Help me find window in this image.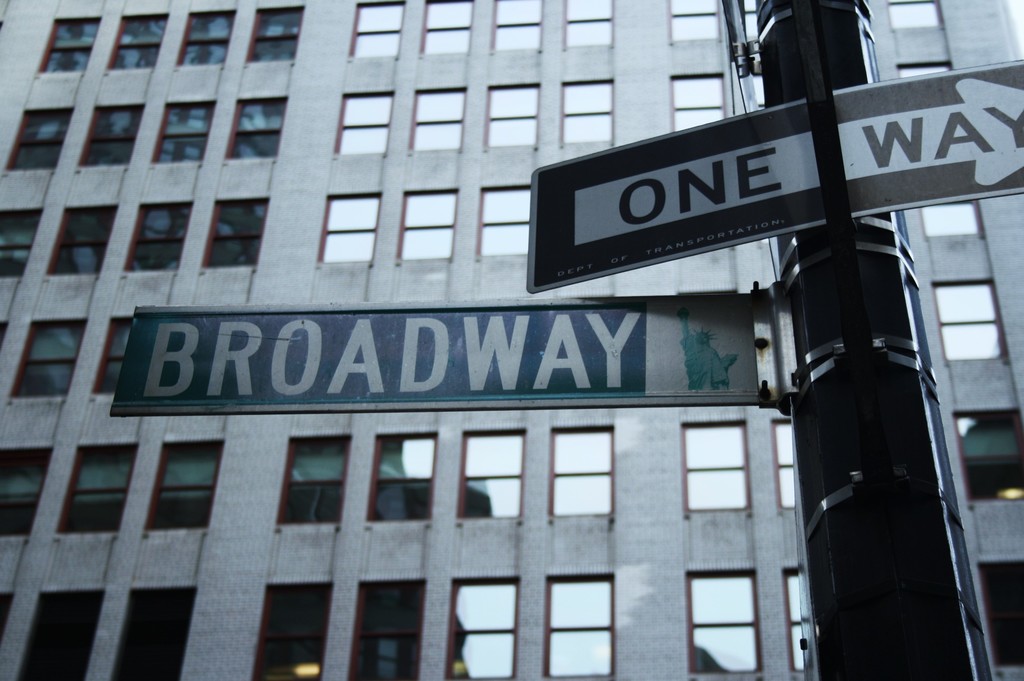
Found it: <bbox>886, 0, 950, 28</bbox>.
